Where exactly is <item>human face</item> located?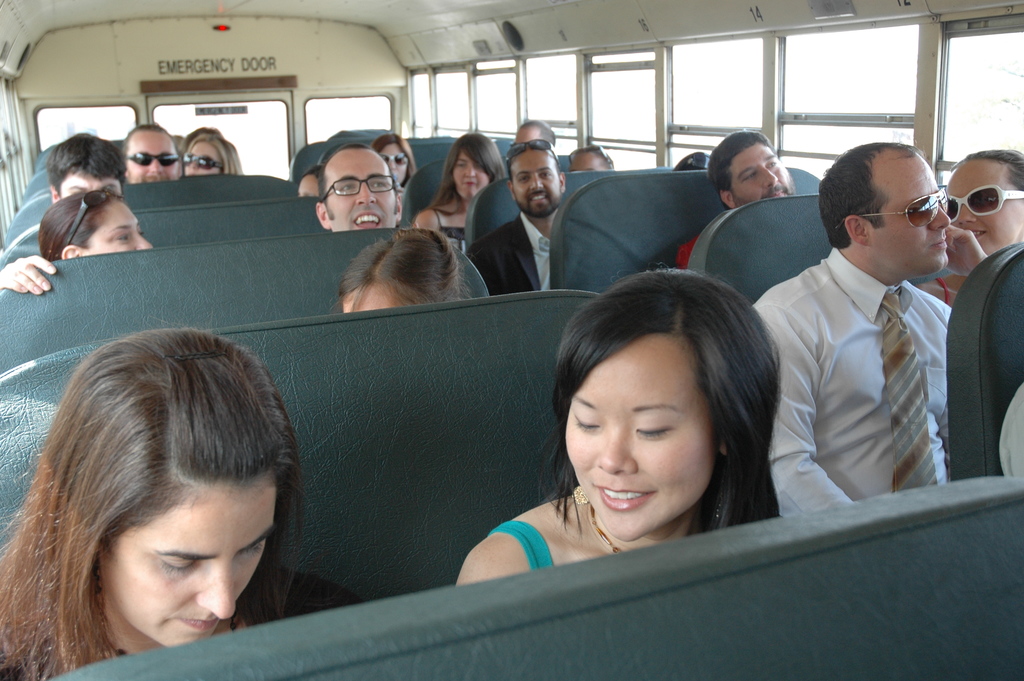
Its bounding box is Rect(515, 130, 536, 146).
